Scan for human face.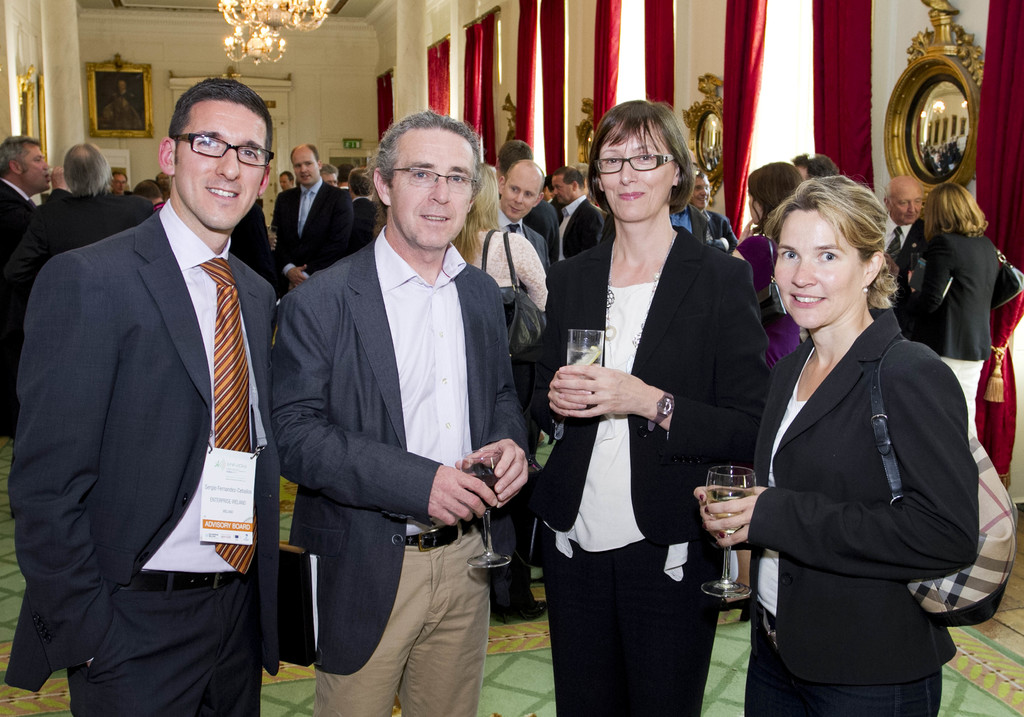
Scan result: pyautogui.locateOnScreen(772, 206, 872, 332).
